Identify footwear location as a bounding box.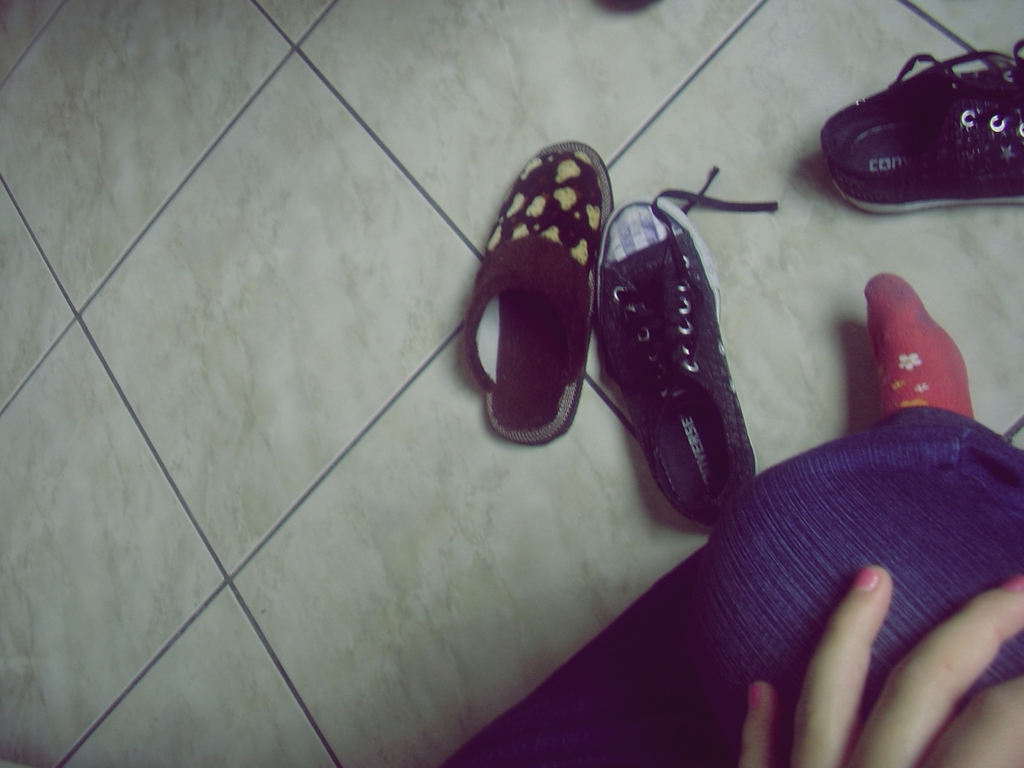
select_region(593, 157, 781, 532).
